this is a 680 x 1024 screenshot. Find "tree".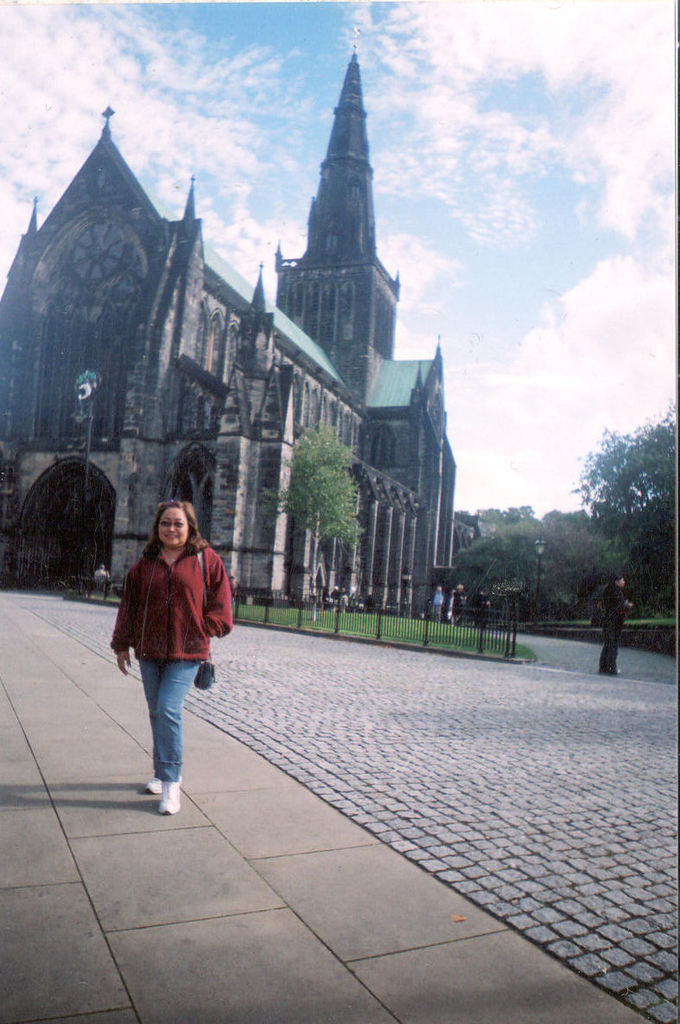
Bounding box: [x1=259, y1=419, x2=364, y2=620].
